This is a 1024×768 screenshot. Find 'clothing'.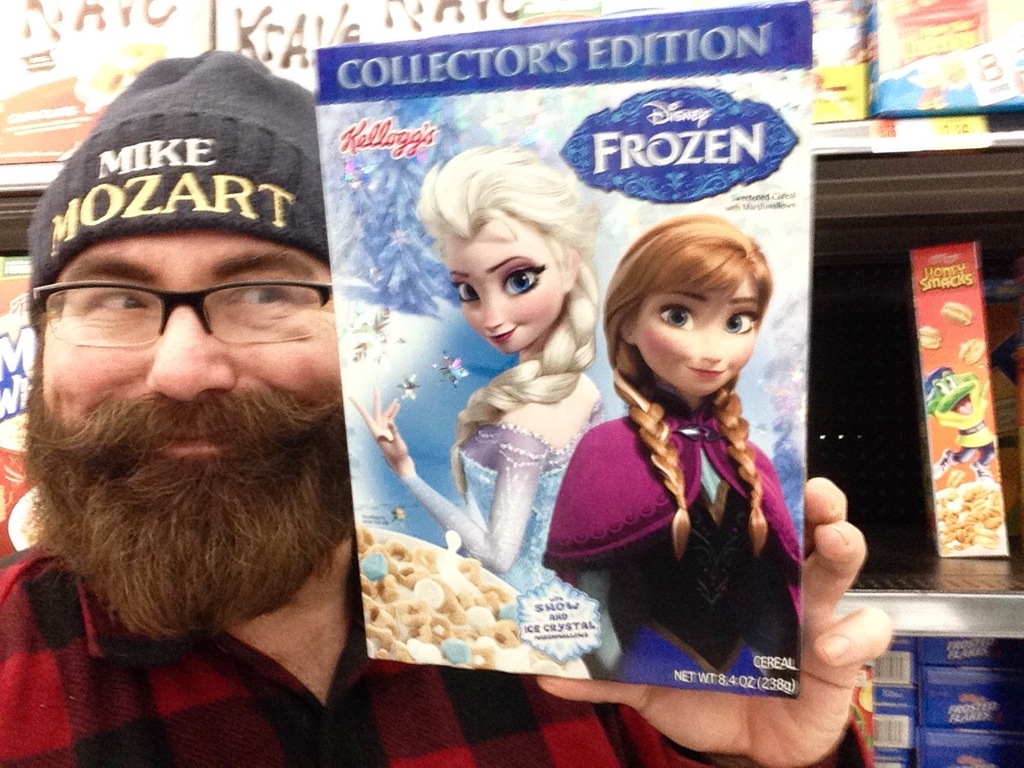
Bounding box: bbox(955, 406, 996, 466).
